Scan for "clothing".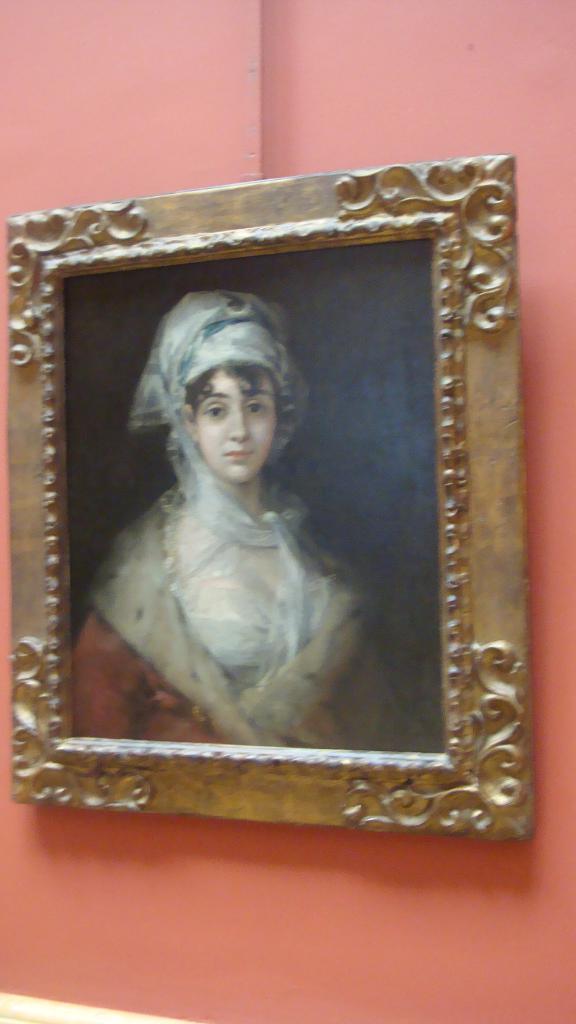
Scan result: detection(84, 372, 372, 730).
